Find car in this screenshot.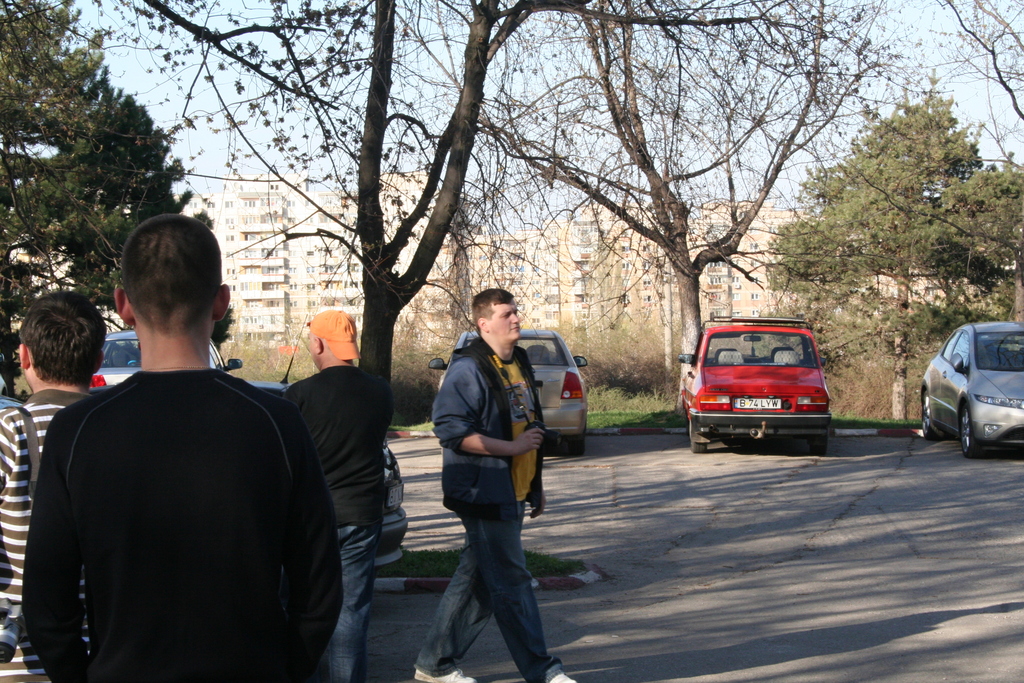
The bounding box for car is BBox(96, 323, 246, 410).
